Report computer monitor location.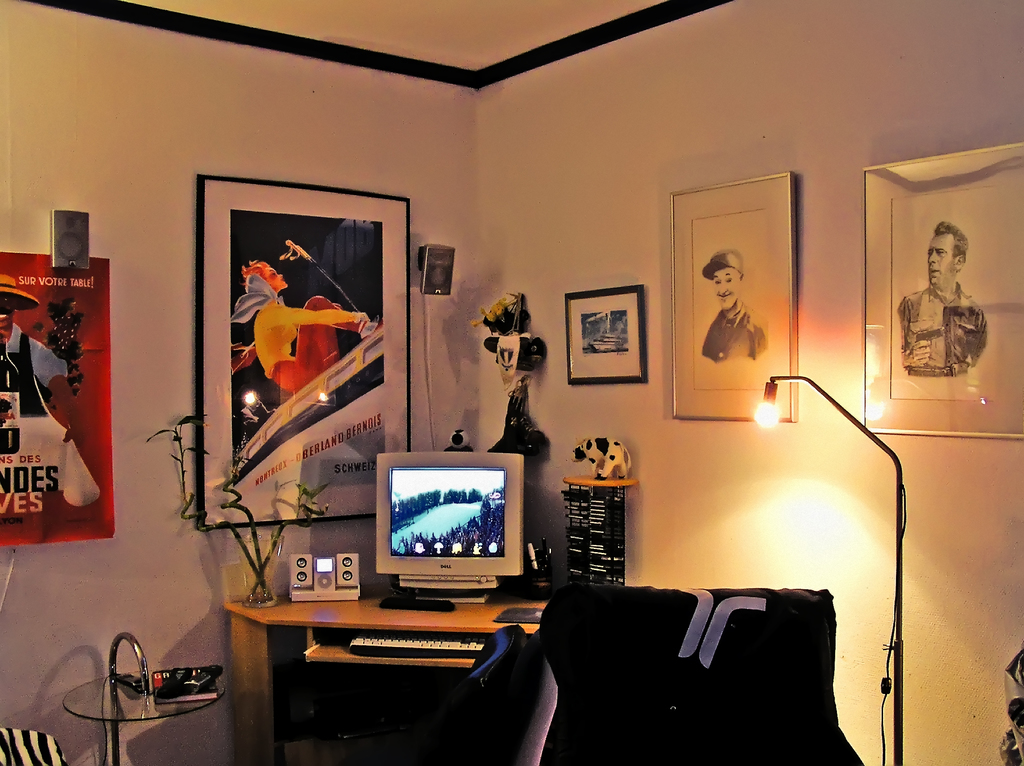
Report: l=353, t=454, r=547, b=618.
